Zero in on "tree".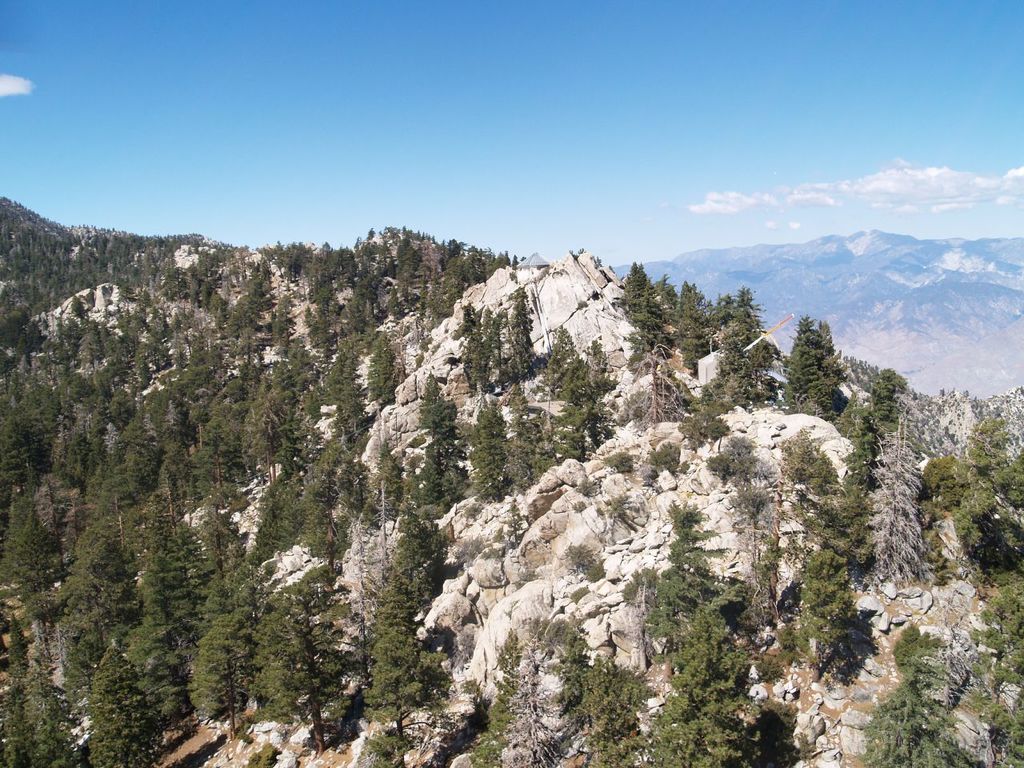
Zeroed in: {"x1": 958, "y1": 402, "x2": 1018, "y2": 570}.
